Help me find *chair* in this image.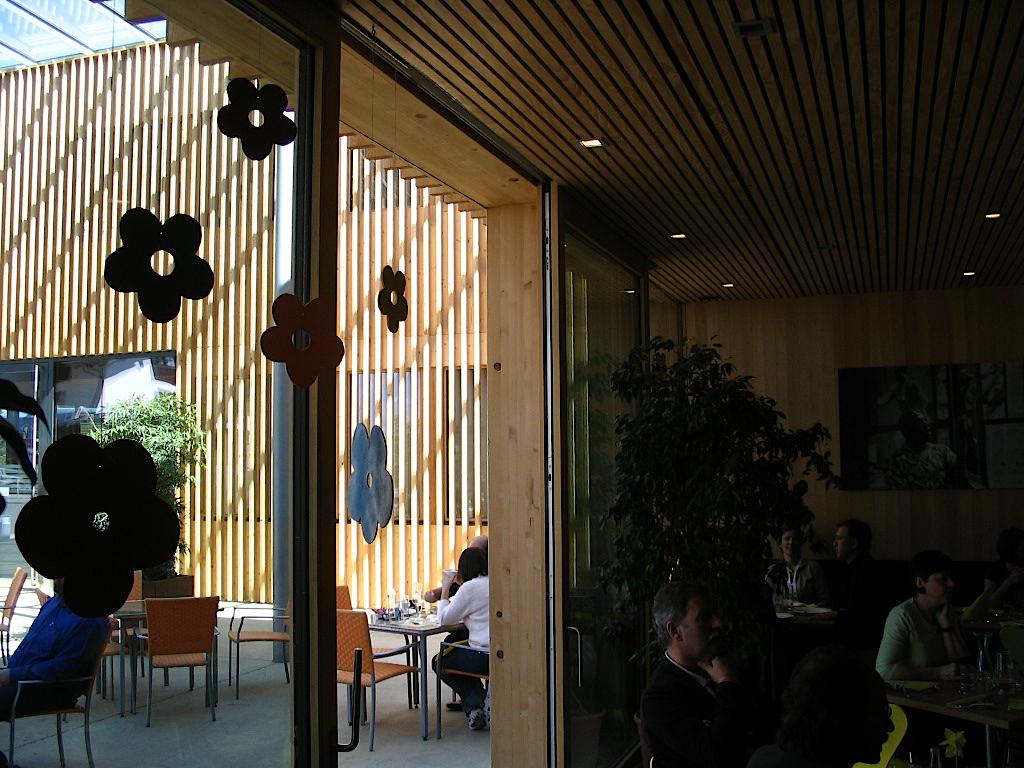
Found it: 27:589:123:707.
